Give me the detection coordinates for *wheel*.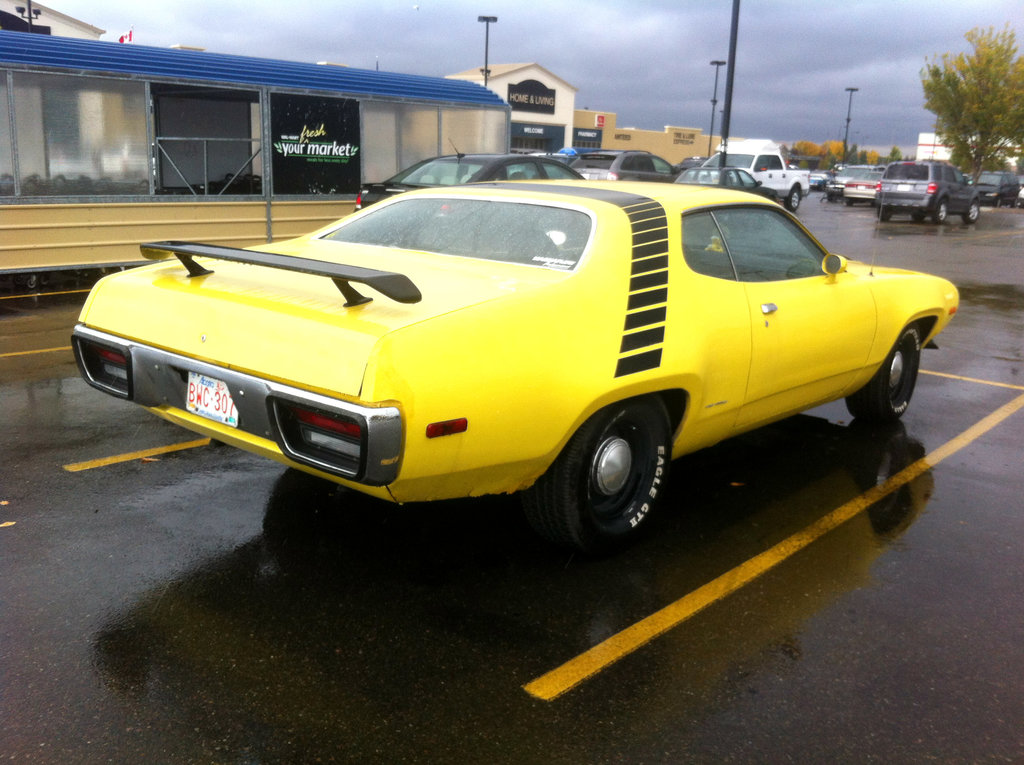
<box>826,193,836,202</box>.
